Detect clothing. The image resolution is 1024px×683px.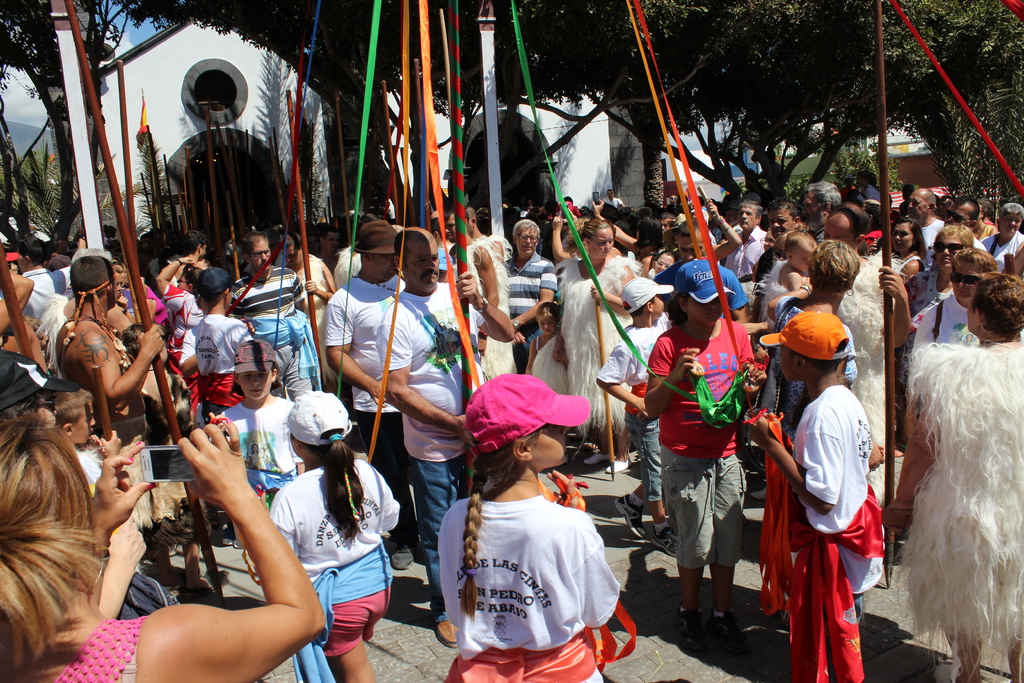
<region>723, 228, 770, 276</region>.
